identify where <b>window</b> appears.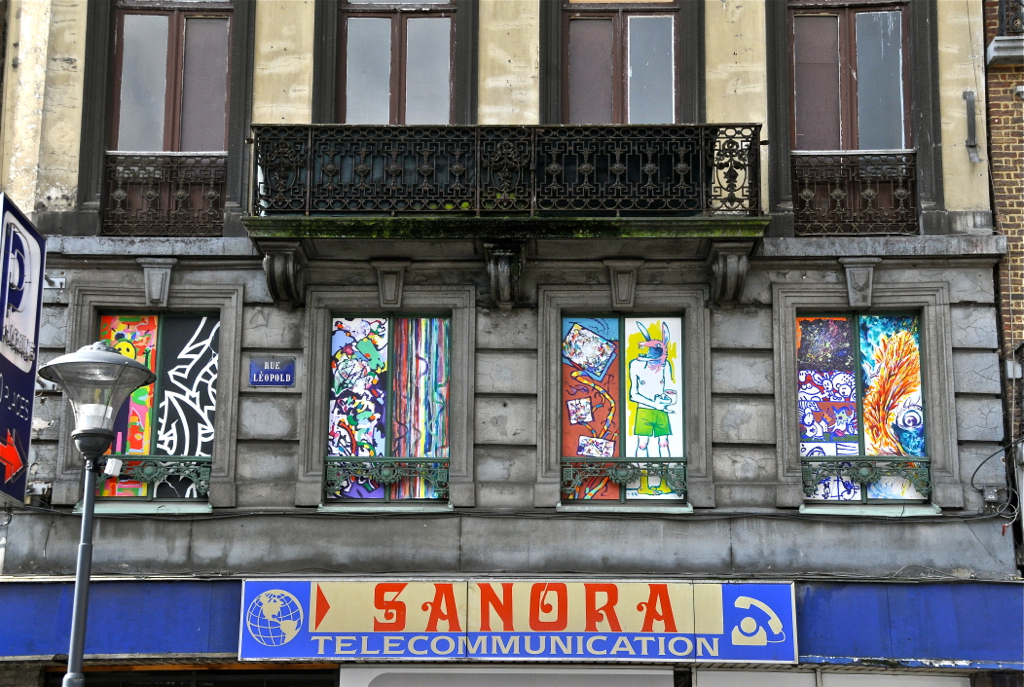
Appears at crop(99, 4, 237, 233).
